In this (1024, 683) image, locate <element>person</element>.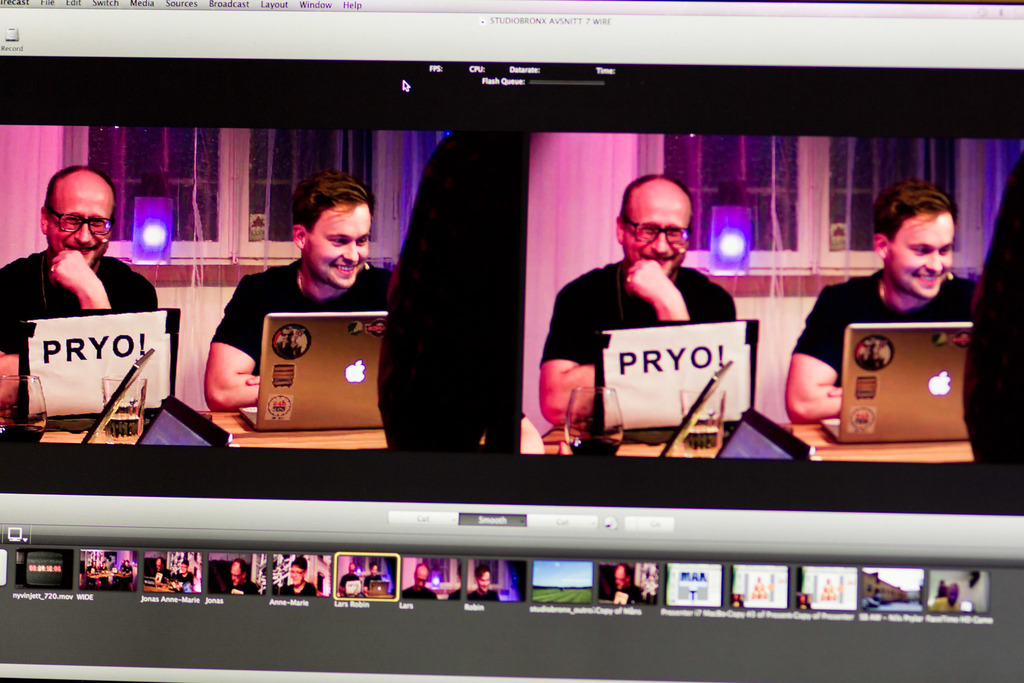
Bounding box: bbox(202, 168, 394, 403).
